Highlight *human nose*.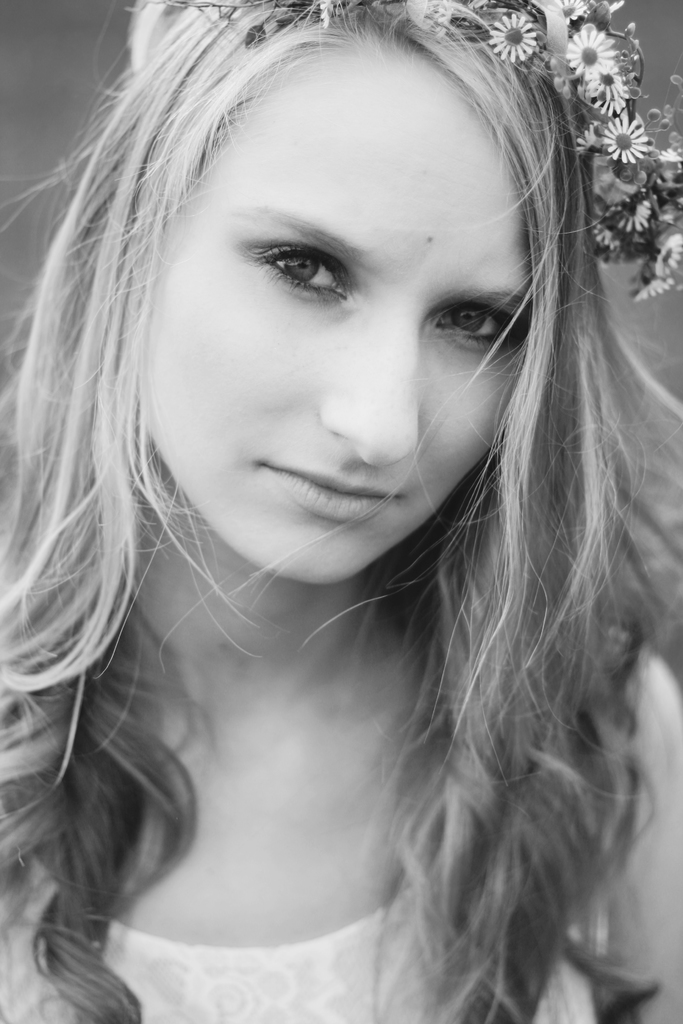
Highlighted region: [316, 305, 418, 467].
